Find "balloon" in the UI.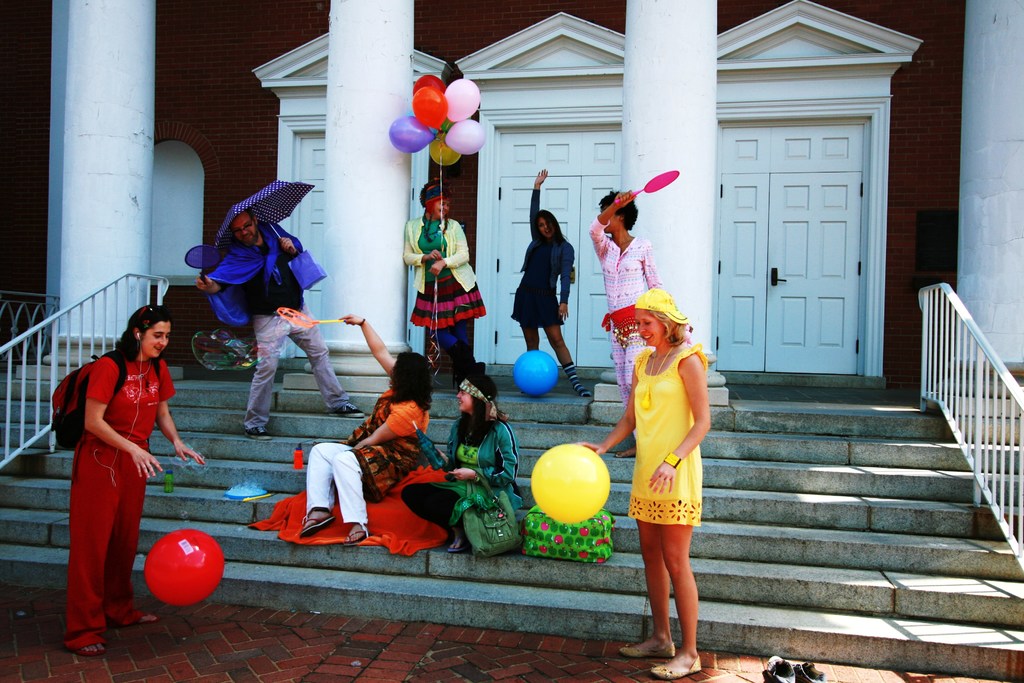
UI element at (left=528, top=440, right=612, bottom=524).
